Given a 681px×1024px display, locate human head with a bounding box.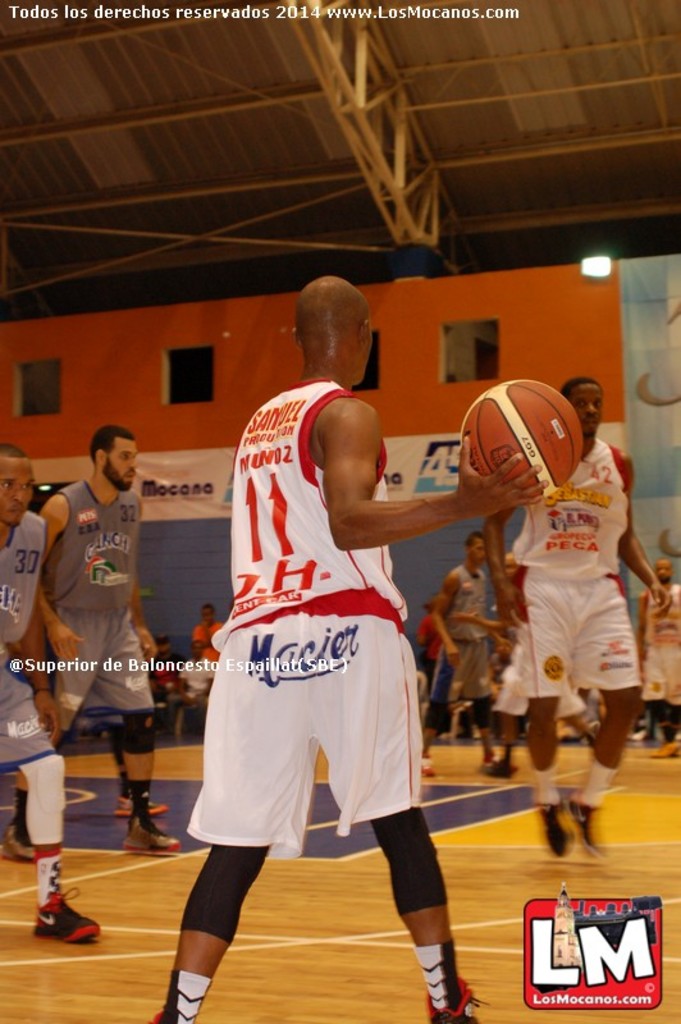
Located: Rect(84, 420, 152, 493).
